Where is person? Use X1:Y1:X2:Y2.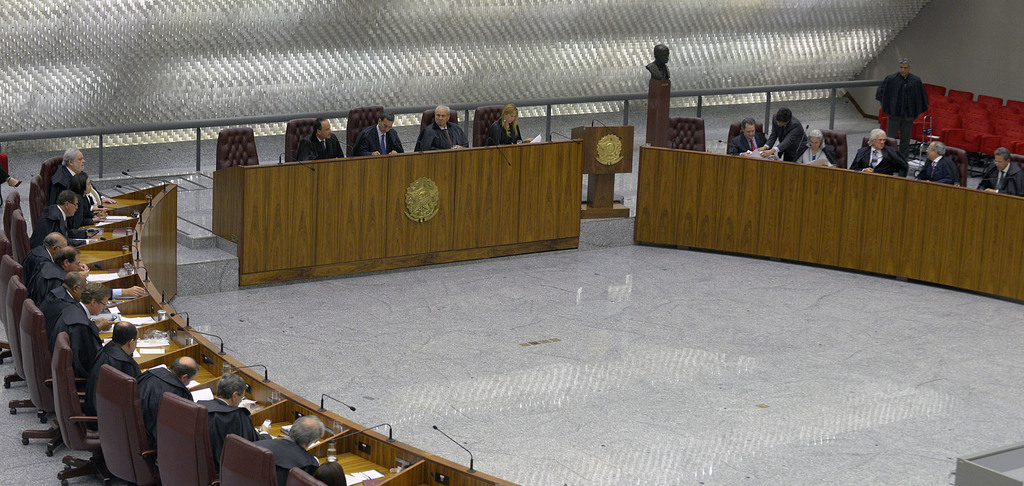
69:280:98:368.
